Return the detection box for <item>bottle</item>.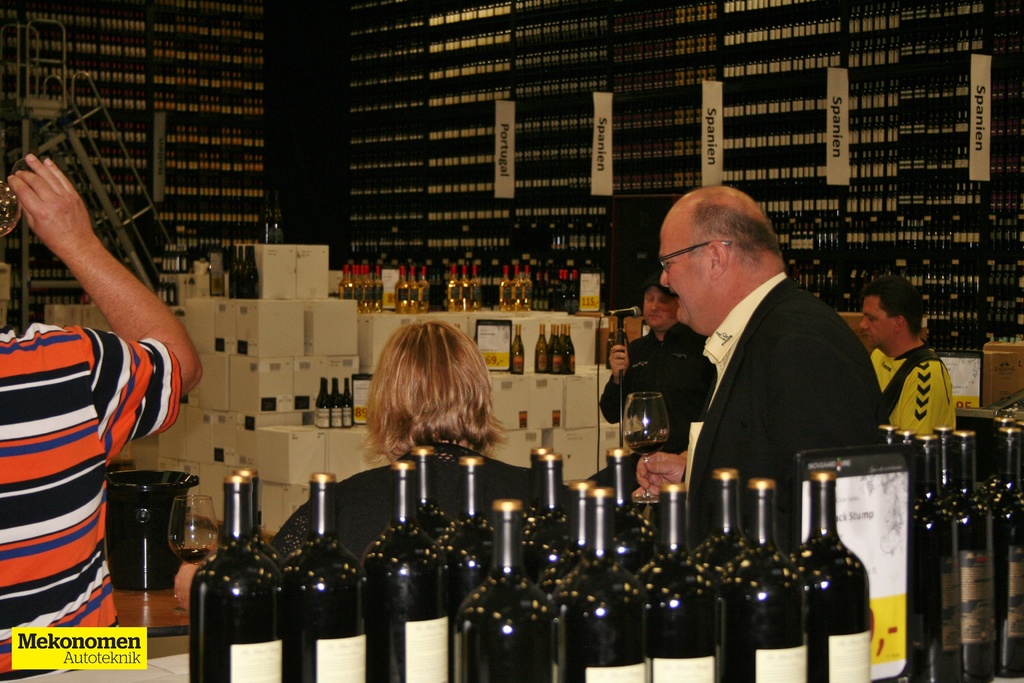
(548,484,646,682).
